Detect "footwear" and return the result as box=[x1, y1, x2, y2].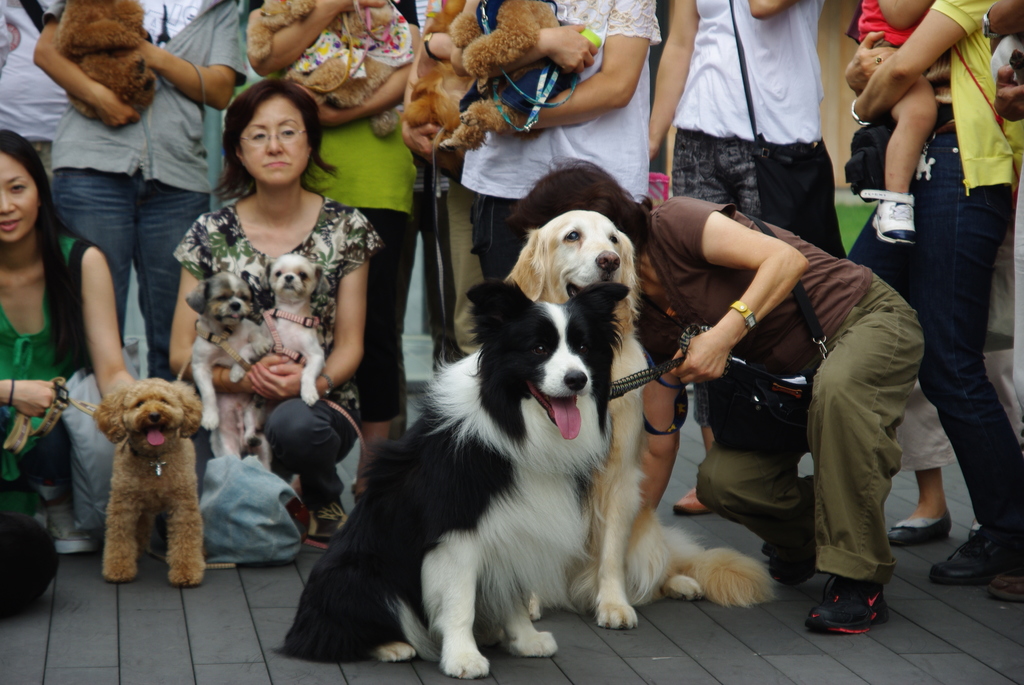
box=[884, 510, 953, 542].
